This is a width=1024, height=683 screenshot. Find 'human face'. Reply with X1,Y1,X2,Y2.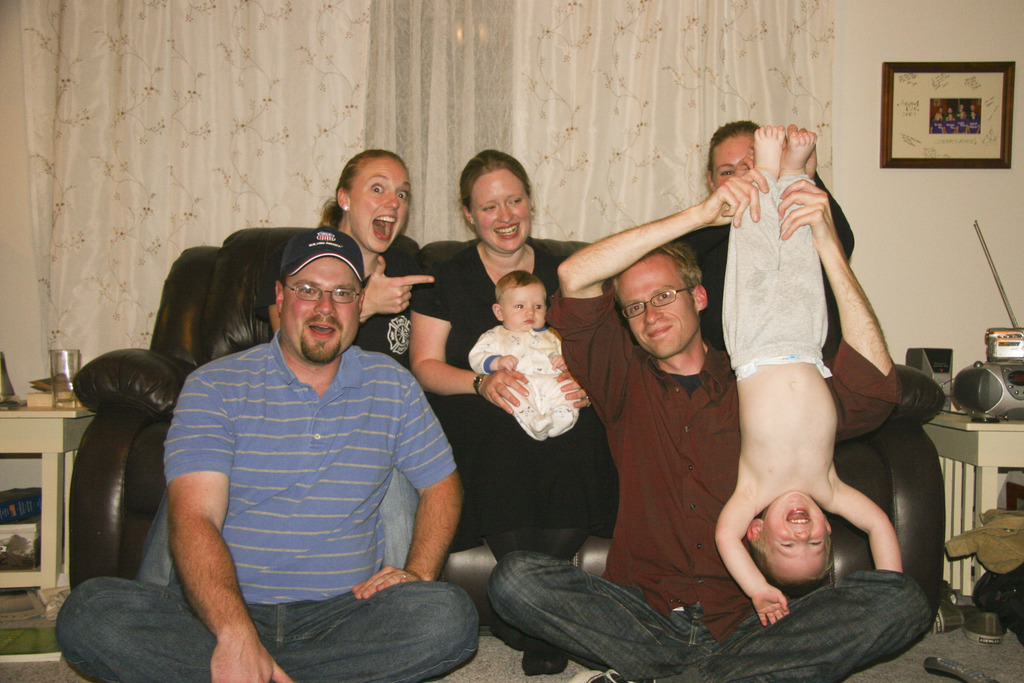
353,156,413,250.
